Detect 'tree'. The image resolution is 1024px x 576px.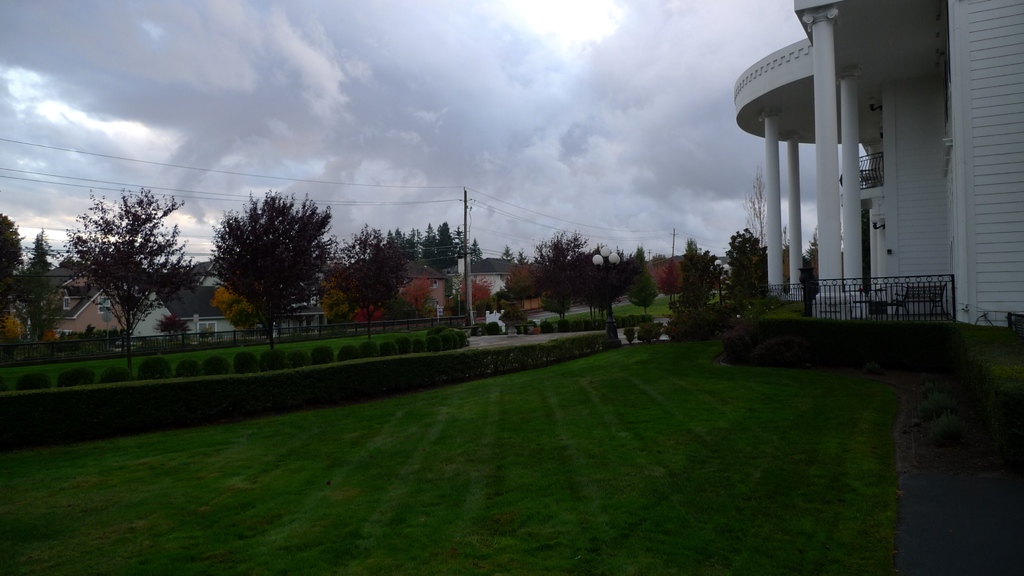
<bbox>799, 221, 828, 309</bbox>.
